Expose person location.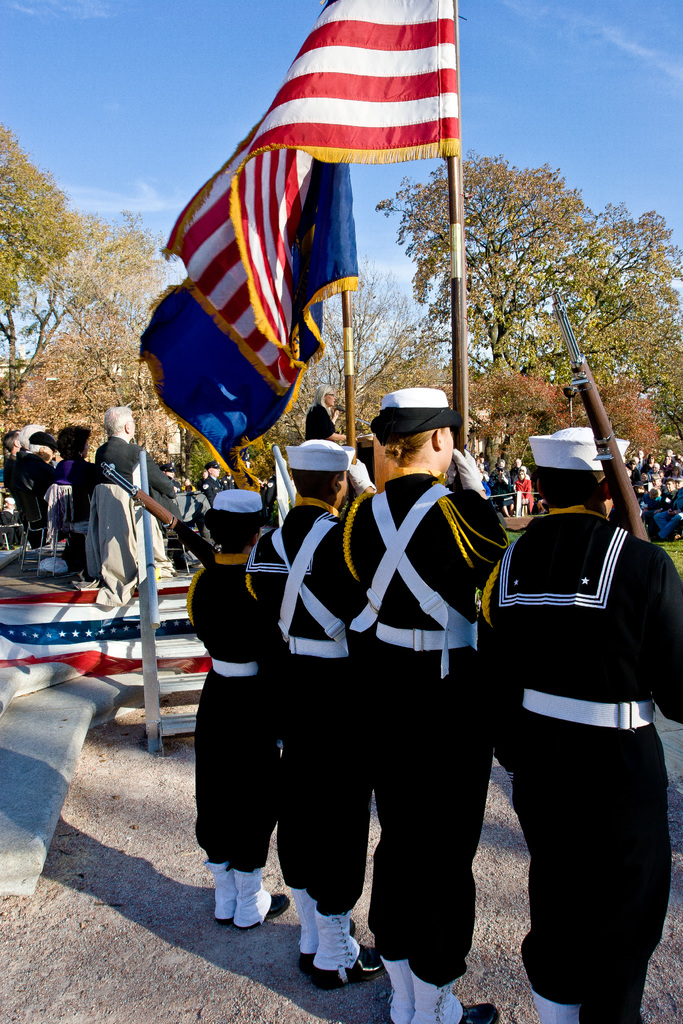
Exposed at [x1=342, y1=386, x2=507, y2=1023].
